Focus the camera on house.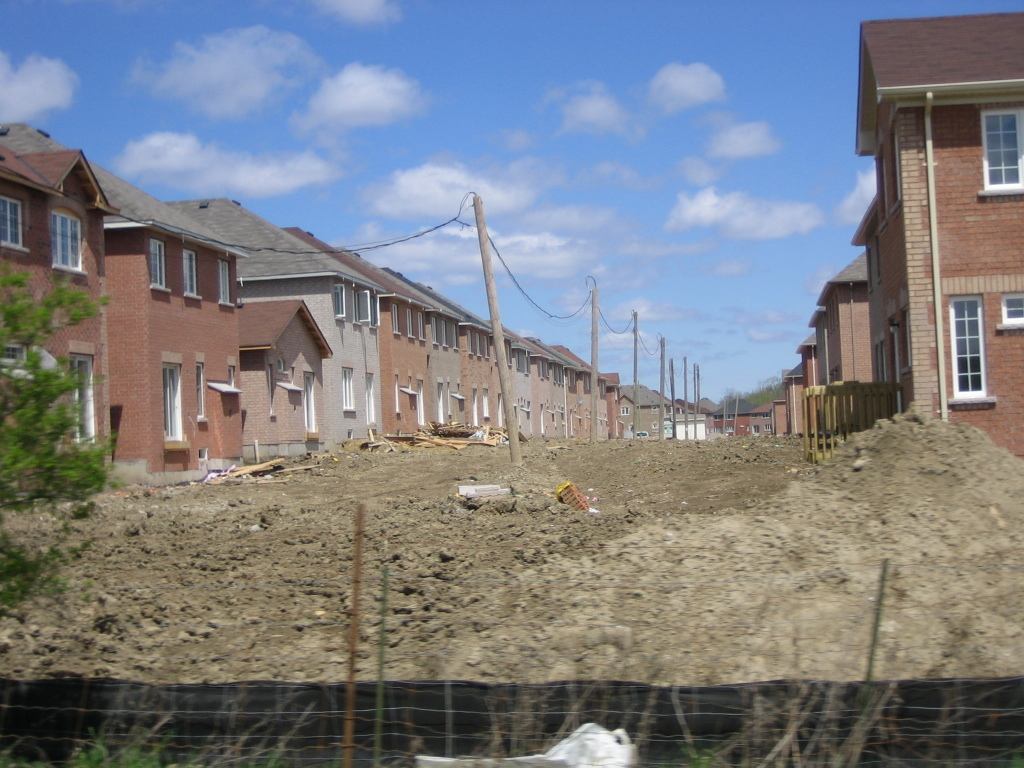
Focus region: (819, 256, 872, 447).
